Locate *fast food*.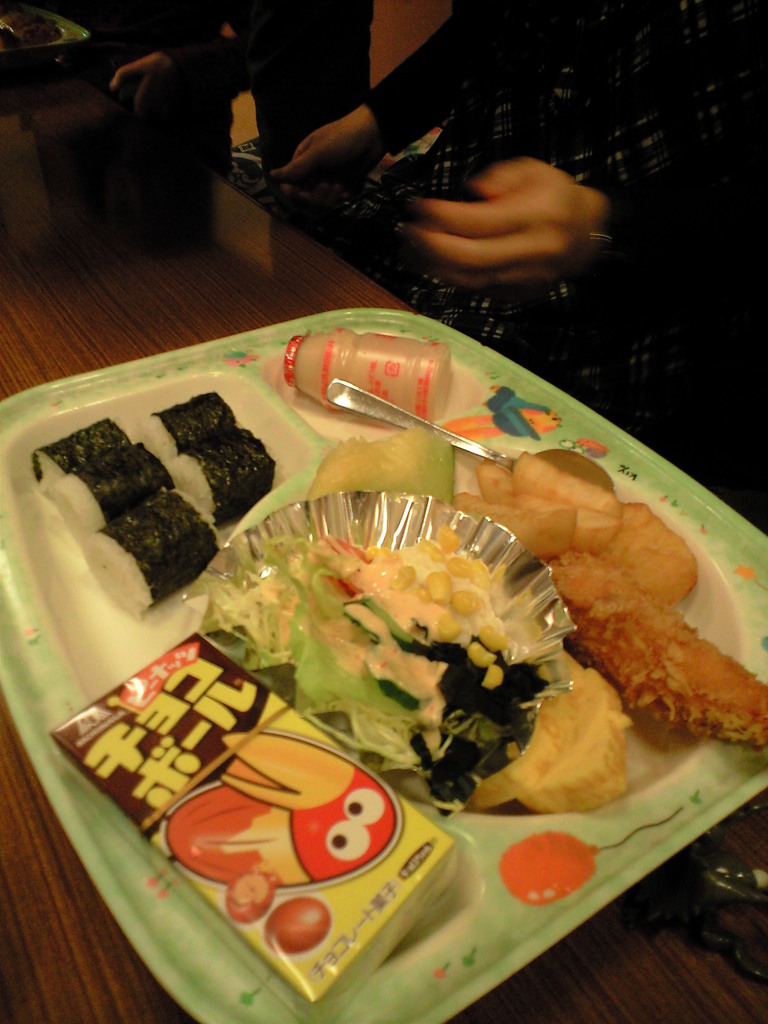
Bounding box: bbox=[308, 428, 462, 500].
